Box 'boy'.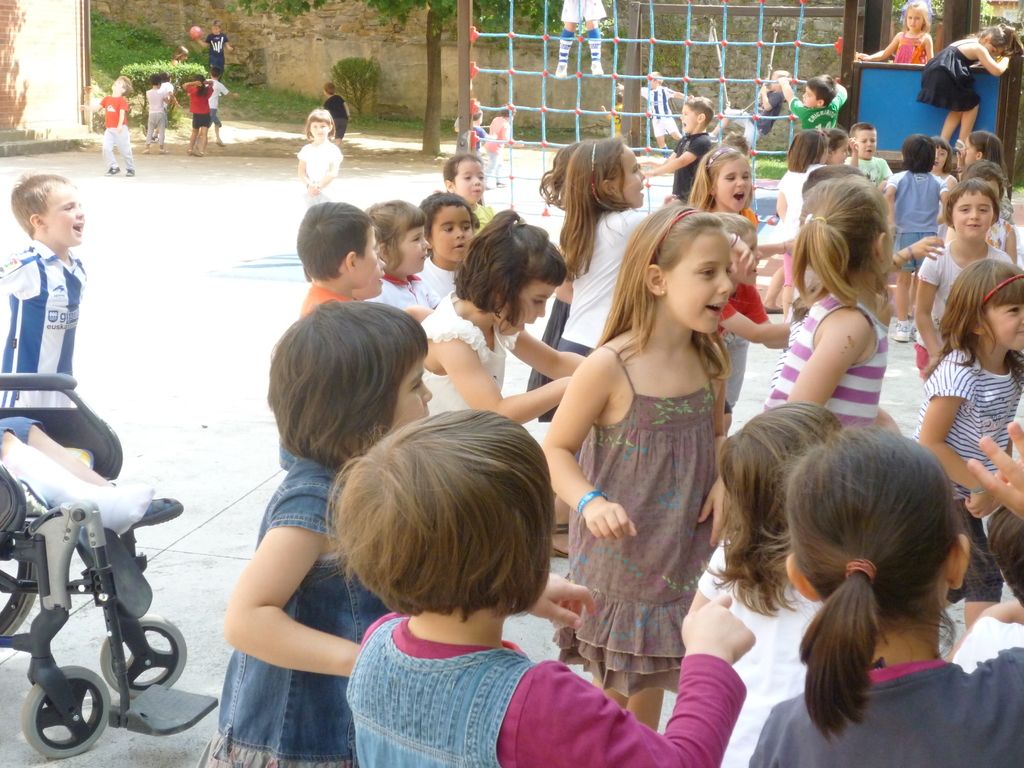
[640,97,713,201].
